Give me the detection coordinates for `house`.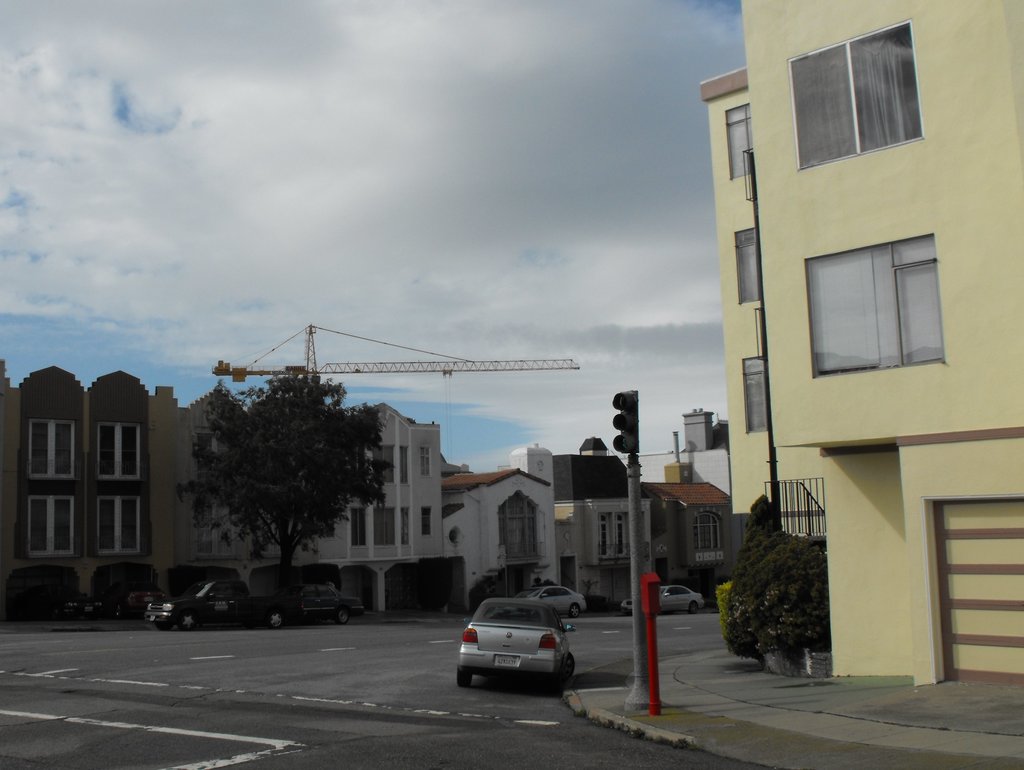
x1=542, y1=442, x2=656, y2=614.
